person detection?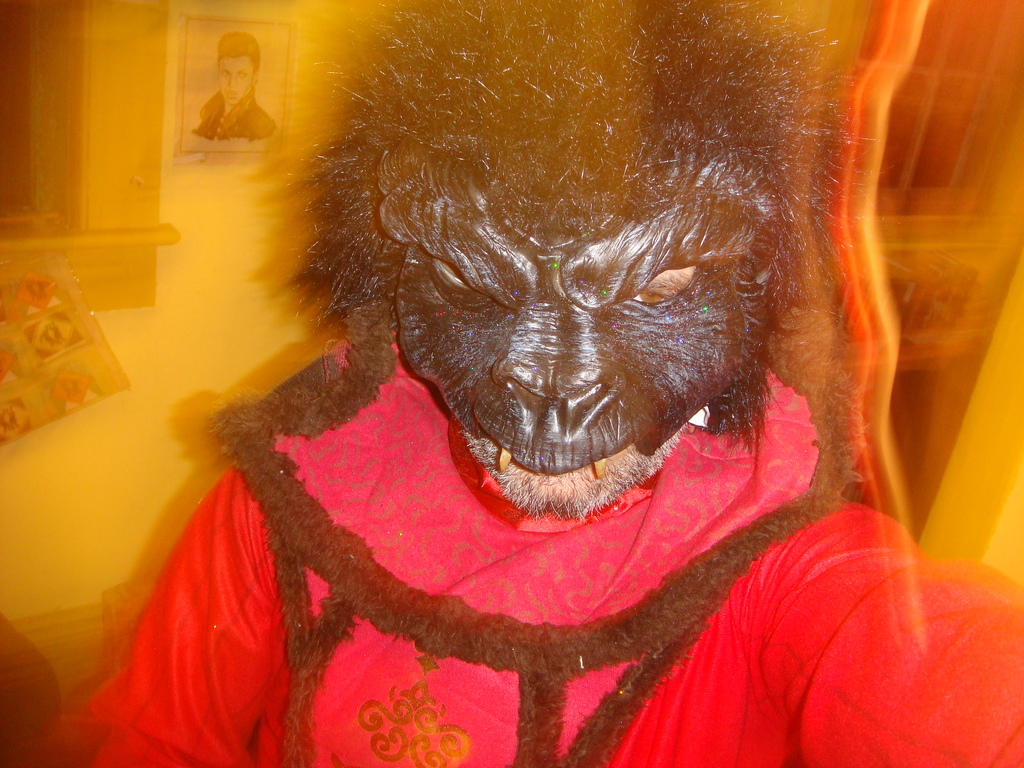
182, 31, 278, 150
